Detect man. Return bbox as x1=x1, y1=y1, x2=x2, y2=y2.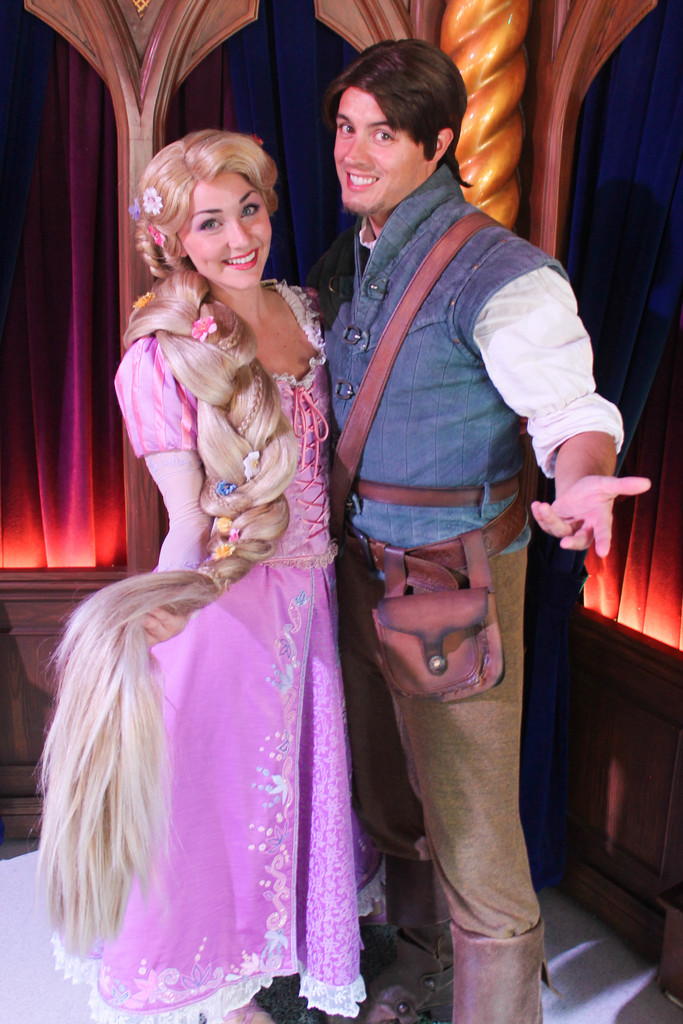
x1=283, y1=0, x2=605, y2=1023.
